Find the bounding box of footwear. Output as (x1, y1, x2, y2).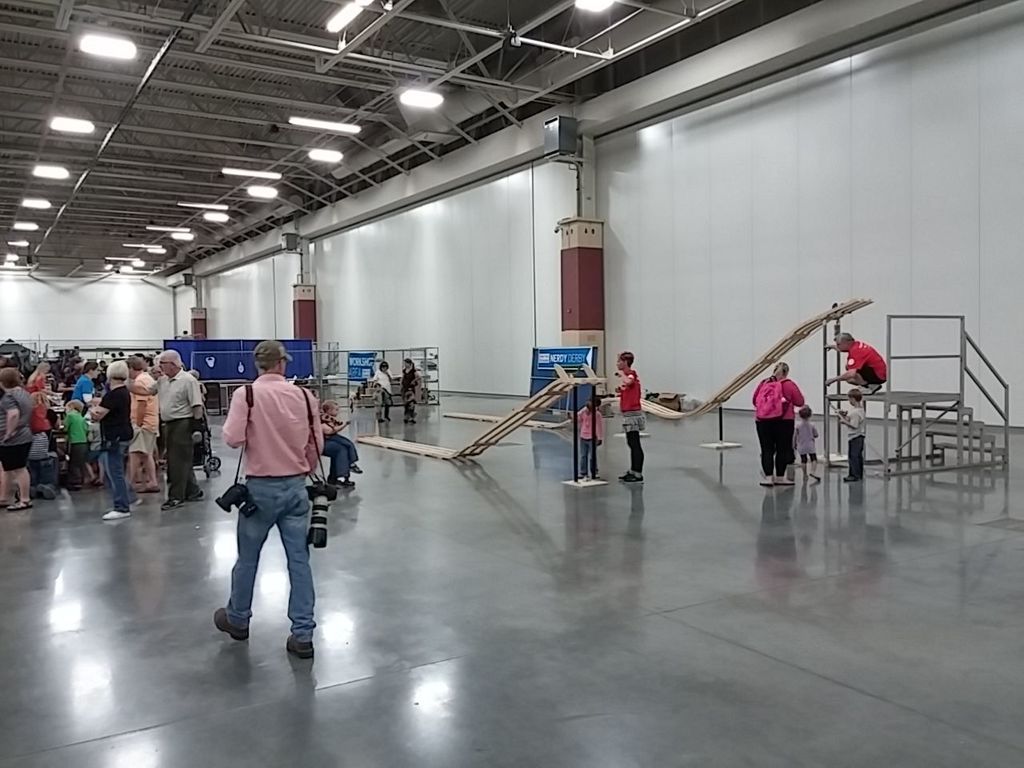
(414, 422, 416, 422).
